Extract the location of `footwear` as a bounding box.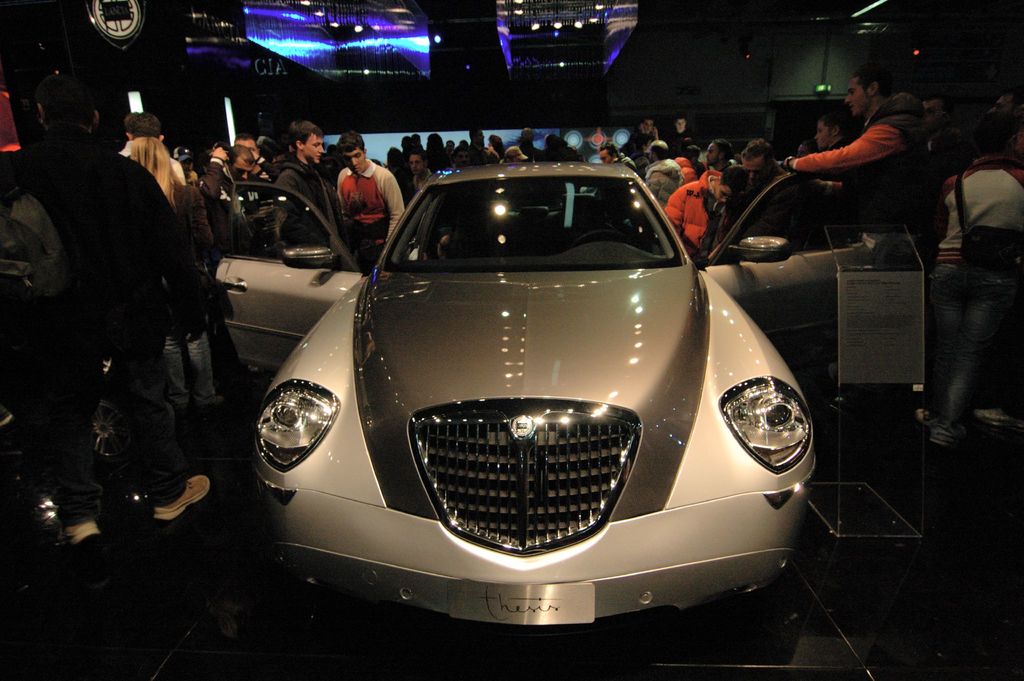
(x1=152, y1=473, x2=211, y2=523).
